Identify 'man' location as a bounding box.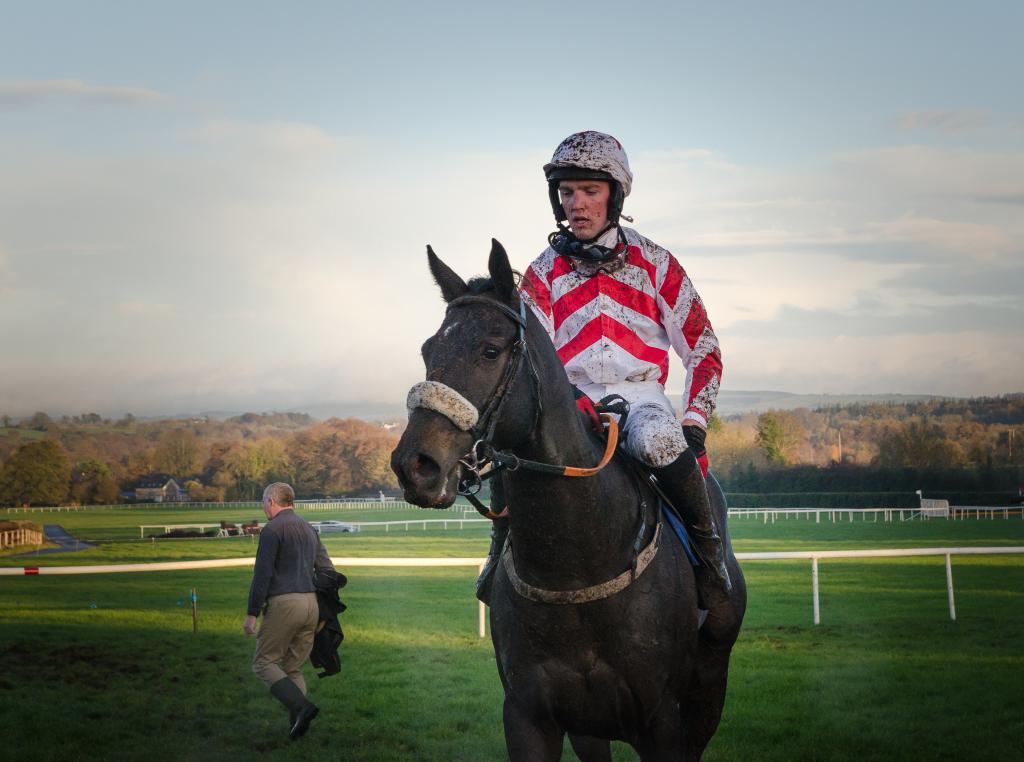
locate(475, 130, 728, 592).
